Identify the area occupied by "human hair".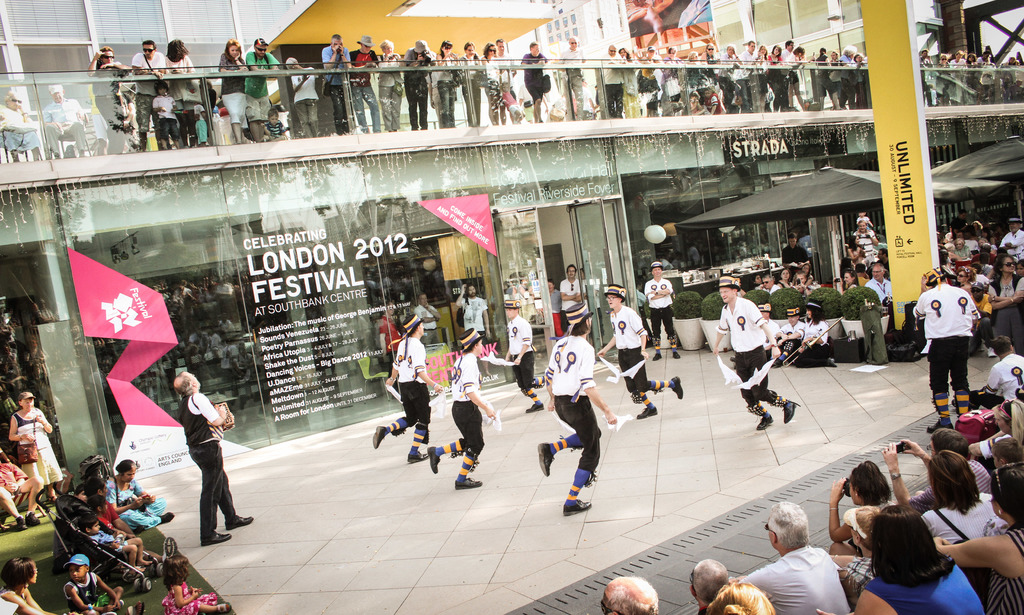
Area: 764 502 813 548.
